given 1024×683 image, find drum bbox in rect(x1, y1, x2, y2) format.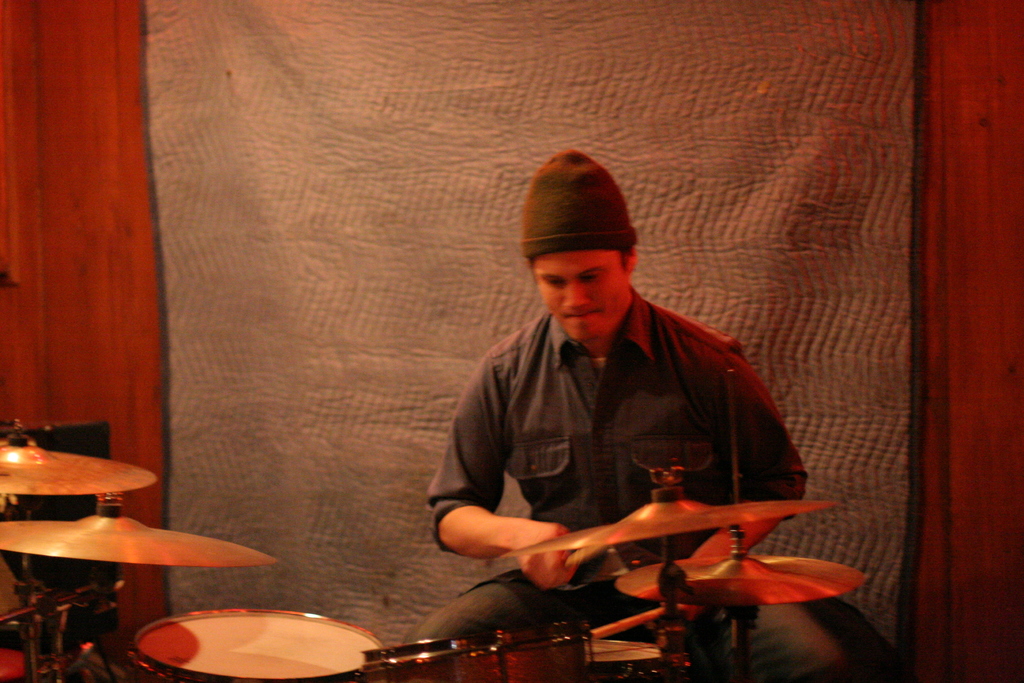
rect(360, 618, 593, 682).
